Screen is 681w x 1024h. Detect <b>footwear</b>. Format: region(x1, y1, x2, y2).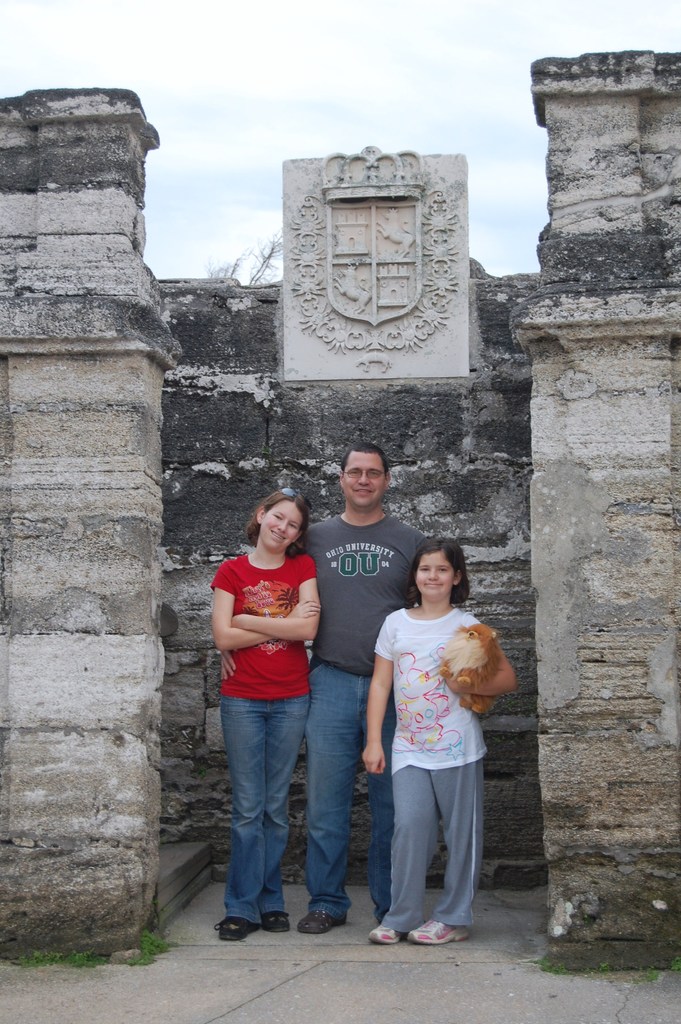
region(368, 927, 407, 946).
